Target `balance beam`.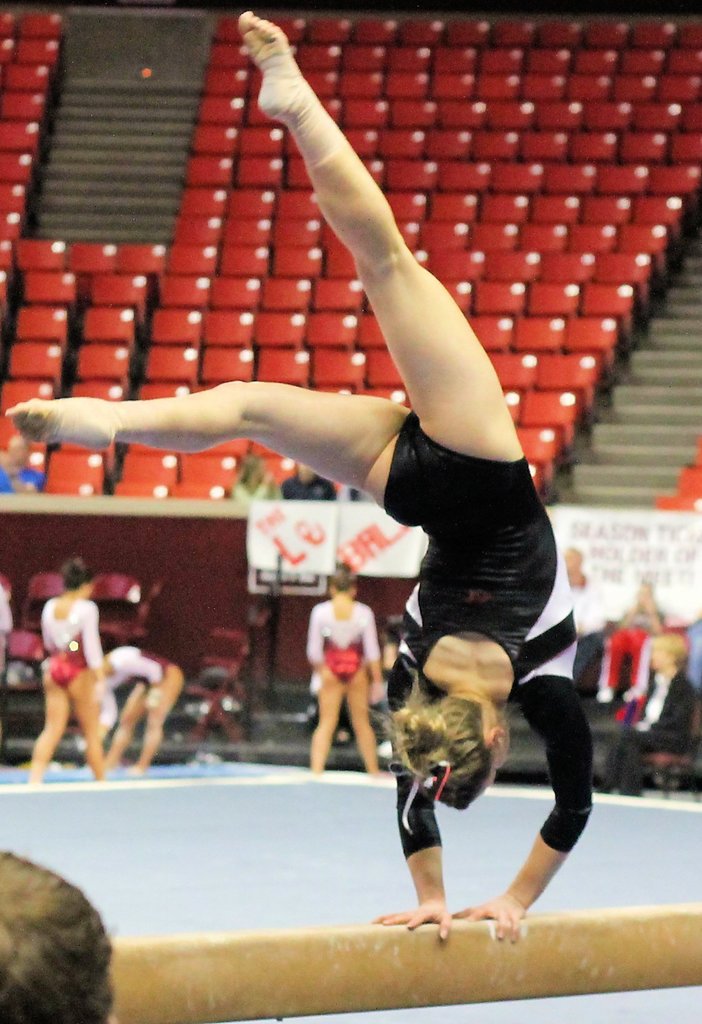
Target region: bbox=(110, 899, 701, 1023).
